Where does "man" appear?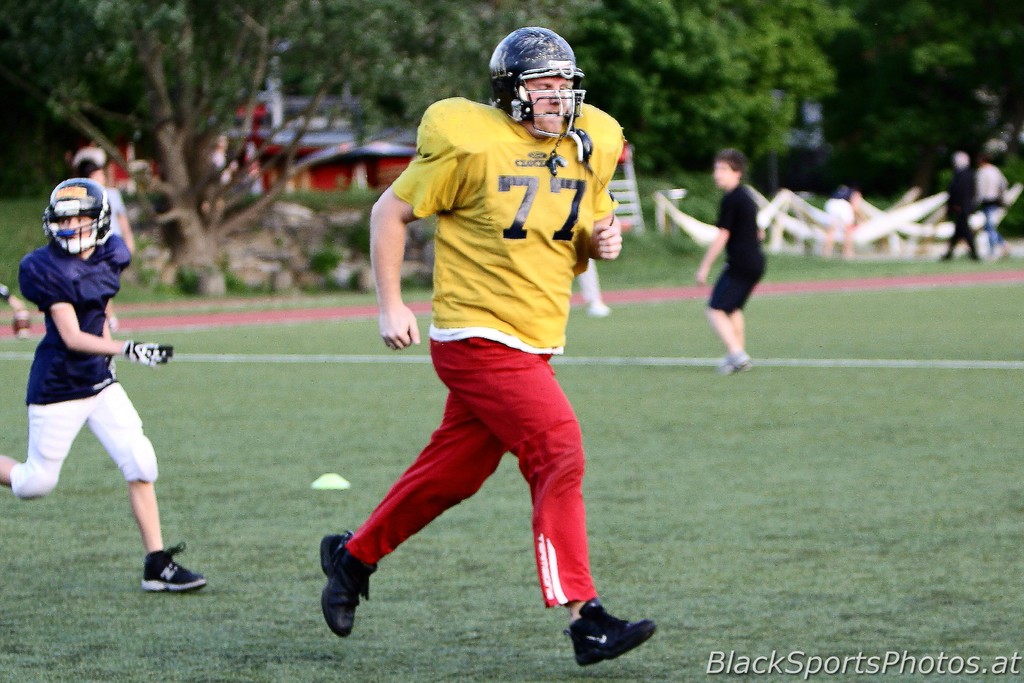
Appears at bbox=[323, 46, 648, 644].
